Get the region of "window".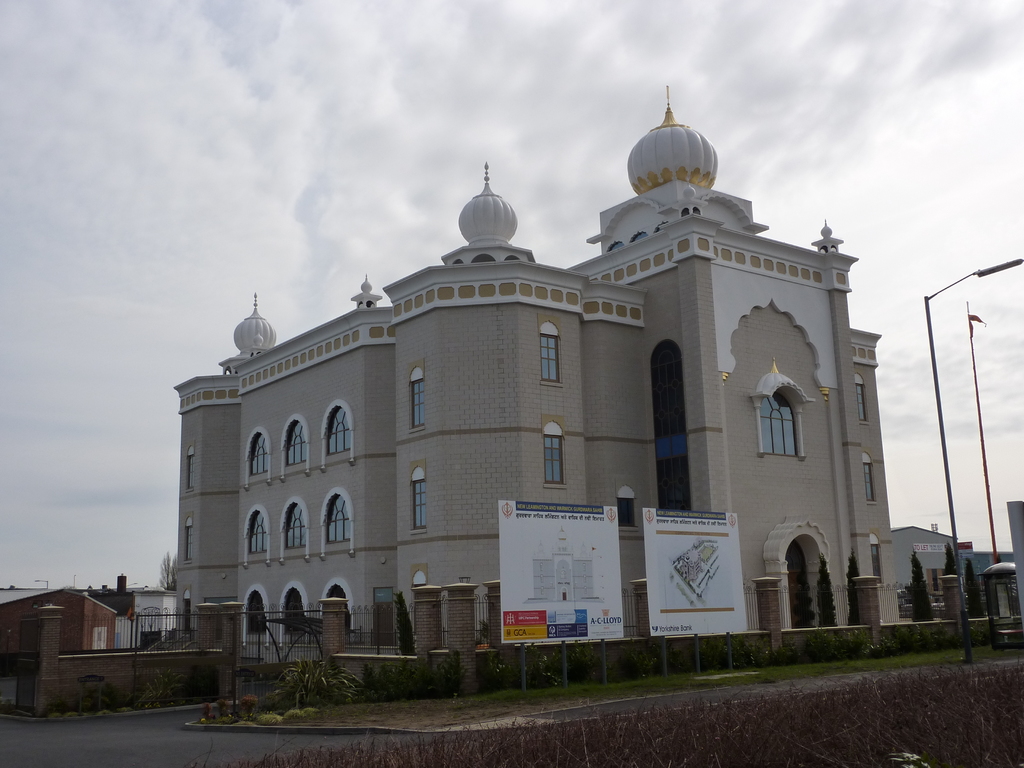
[x1=411, y1=474, x2=429, y2=532].
